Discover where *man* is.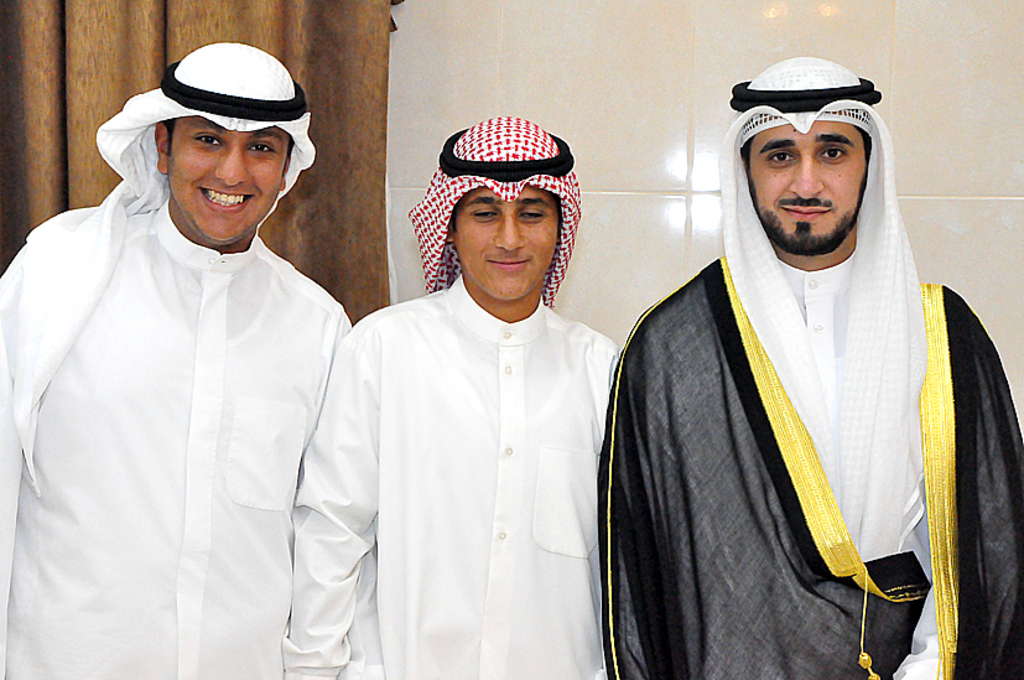
Discovered at 275, 113, 622, 679.
